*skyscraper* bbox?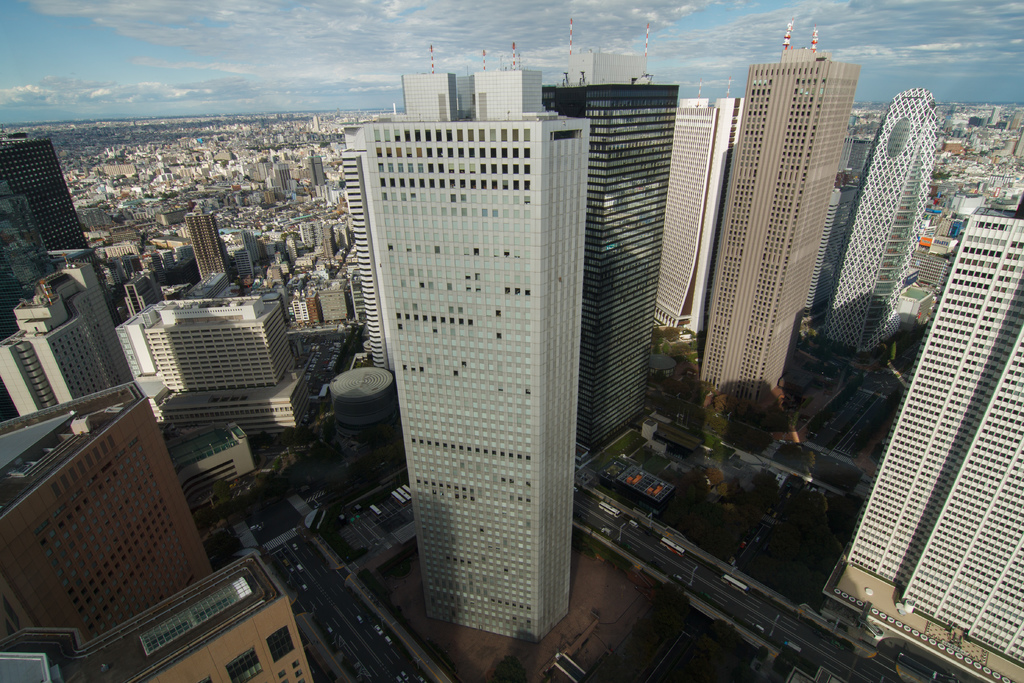
pyautogui.locateOnScreen(0, 134, 91, 264)
